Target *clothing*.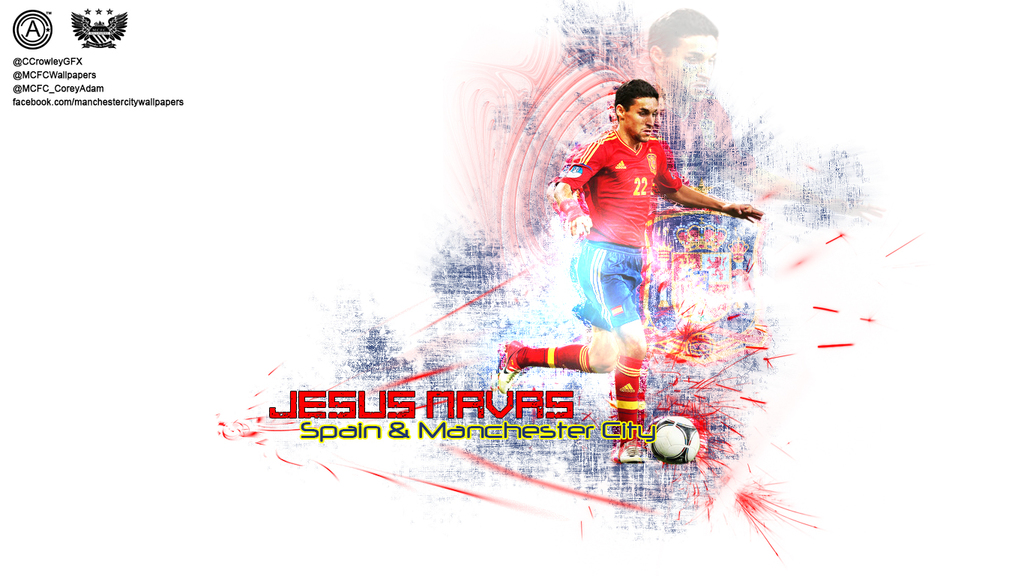
Target region: 546/124/732/352.
